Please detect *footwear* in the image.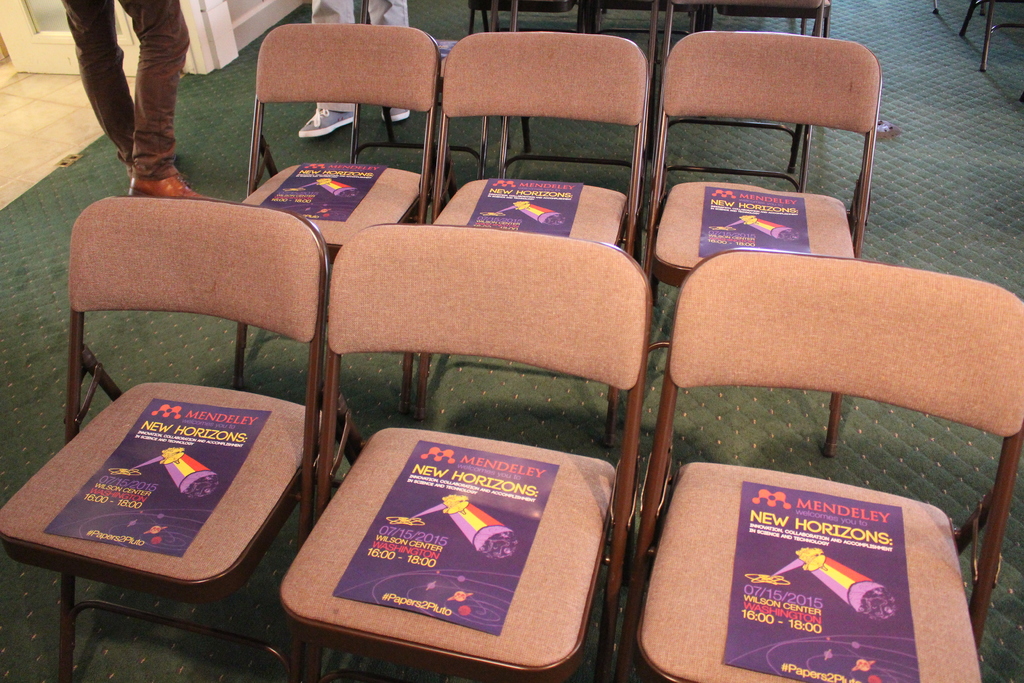
x1=299, y1=108, x2=358, y2=140.
